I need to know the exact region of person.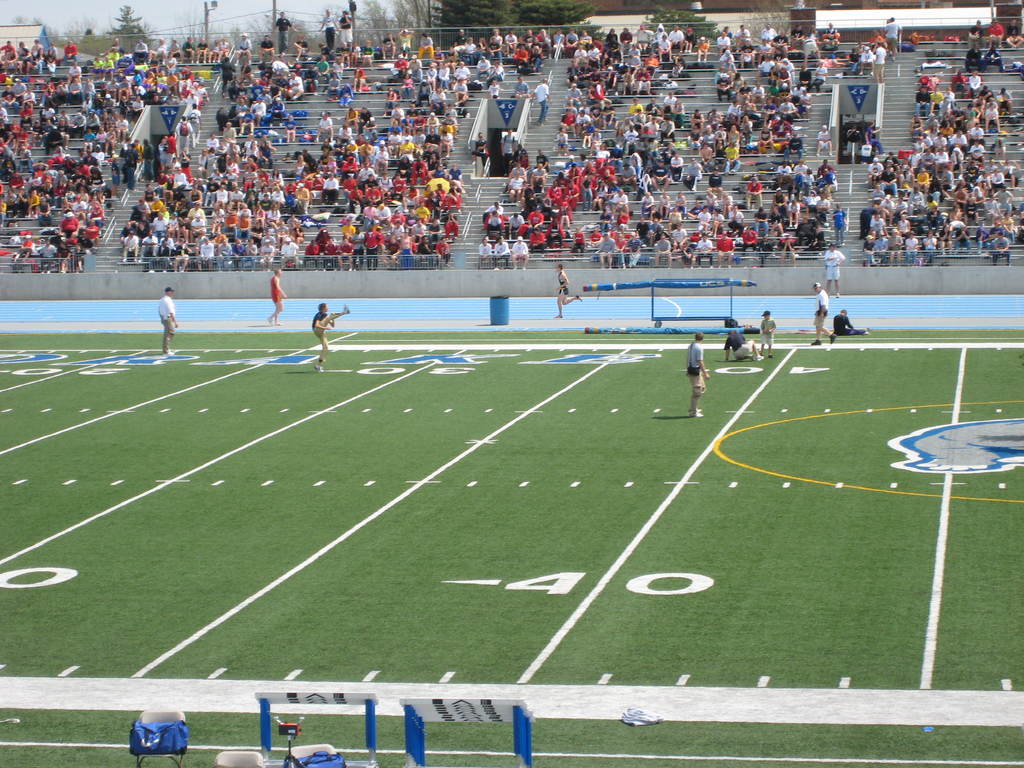
Region: 686:332:711:420.
